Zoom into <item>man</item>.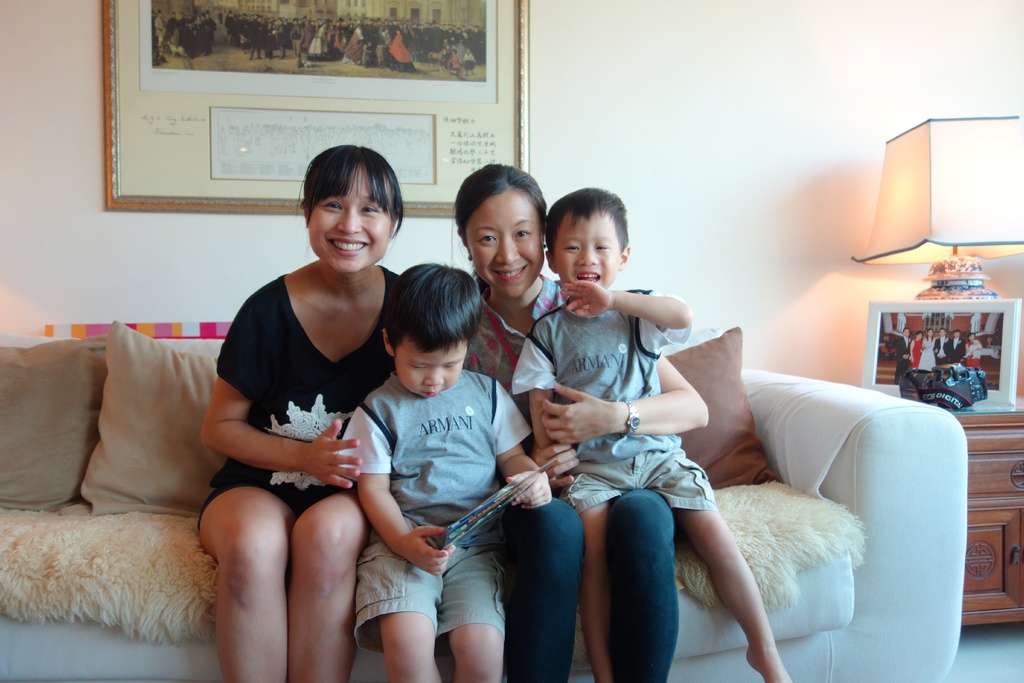
Zoom target: [x1=247, y1=17, x2=263, y2=61].
